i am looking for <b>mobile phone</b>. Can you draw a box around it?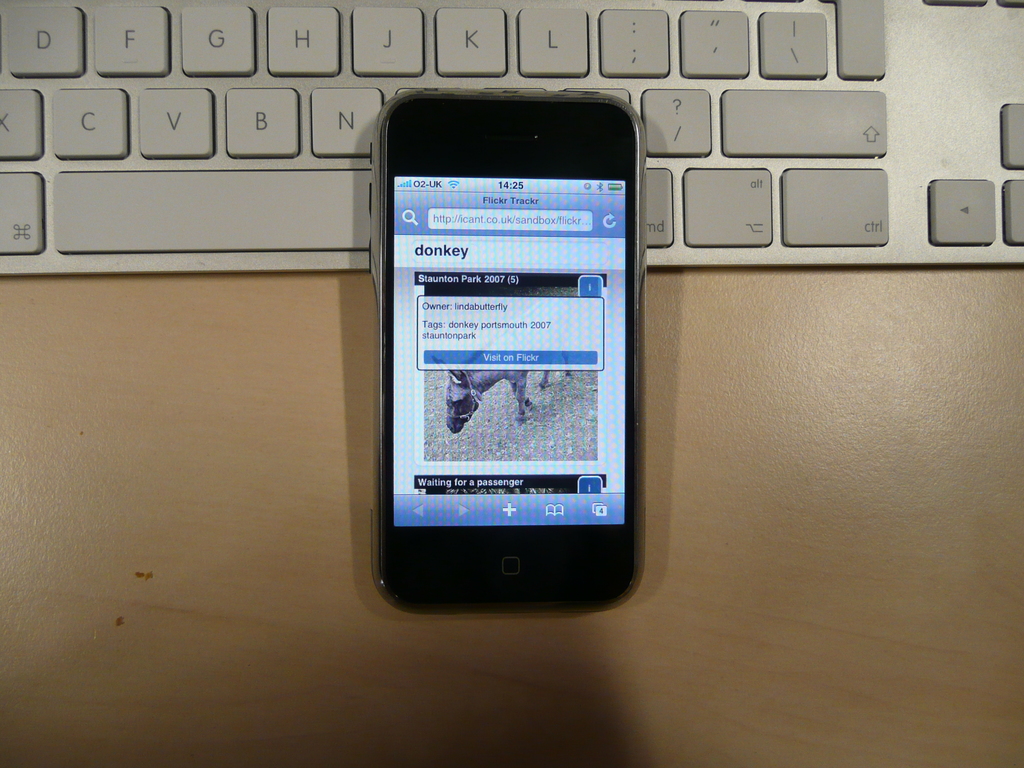
Sure, the bounding box is 368/88/647/616.
